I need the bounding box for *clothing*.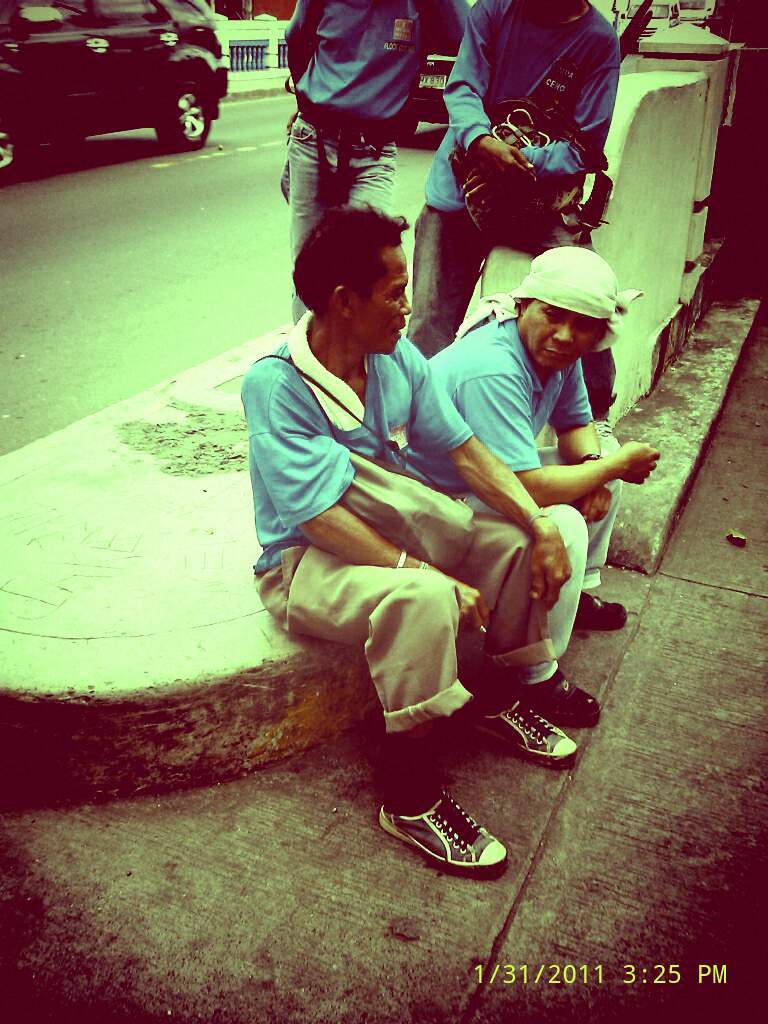
Here it is: [x1=537, y1=450, x2=623, y2=606].
